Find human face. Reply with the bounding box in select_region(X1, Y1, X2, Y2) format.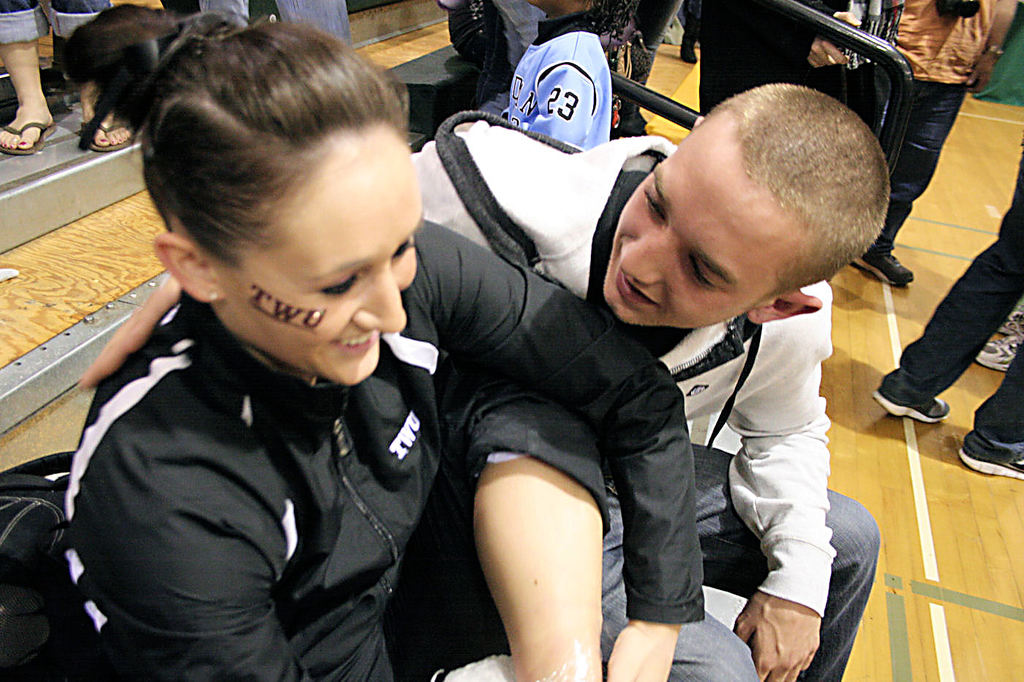
select_region(233, 134, 422, 383).
